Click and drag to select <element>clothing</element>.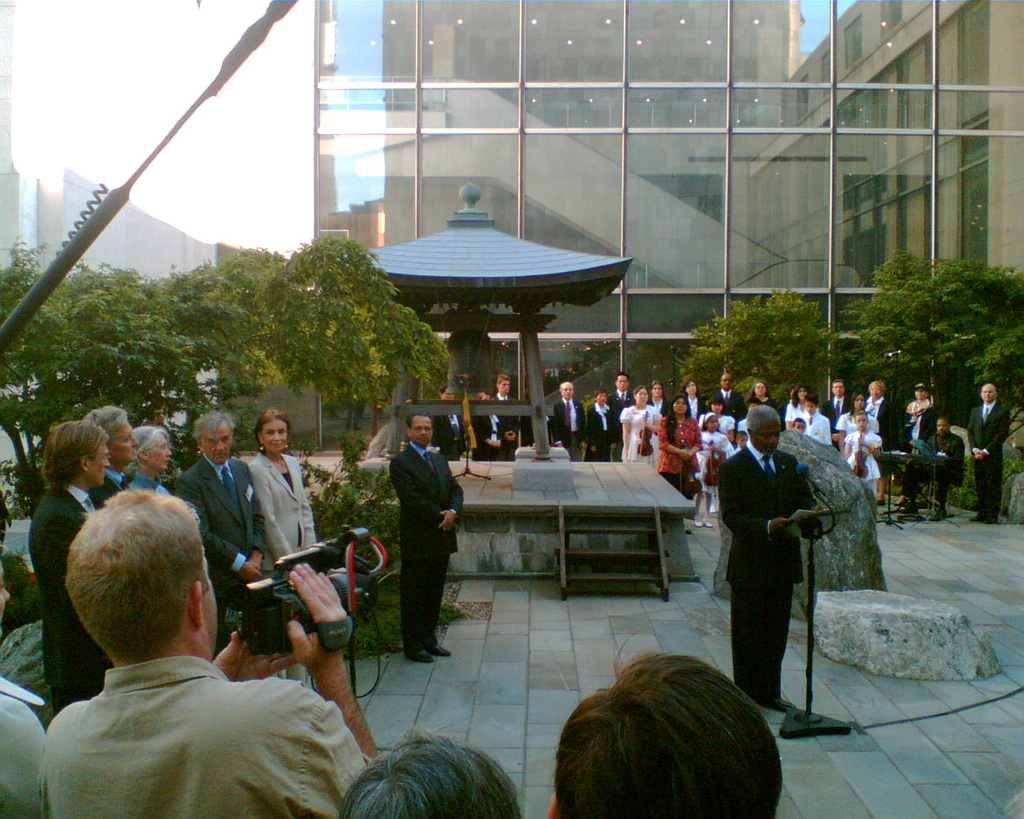
Selection: [390, 437, 465, 649].
